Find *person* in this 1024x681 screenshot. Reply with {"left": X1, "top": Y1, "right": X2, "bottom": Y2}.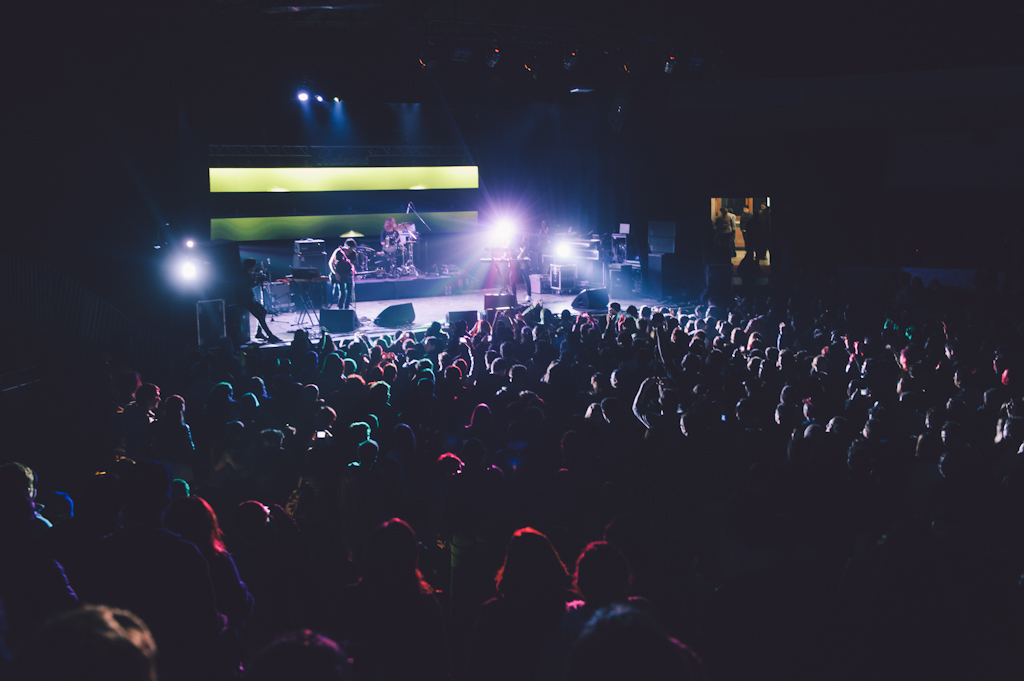
{"left": 235, "top": 255, "right": 283, "bottom": 341}.
